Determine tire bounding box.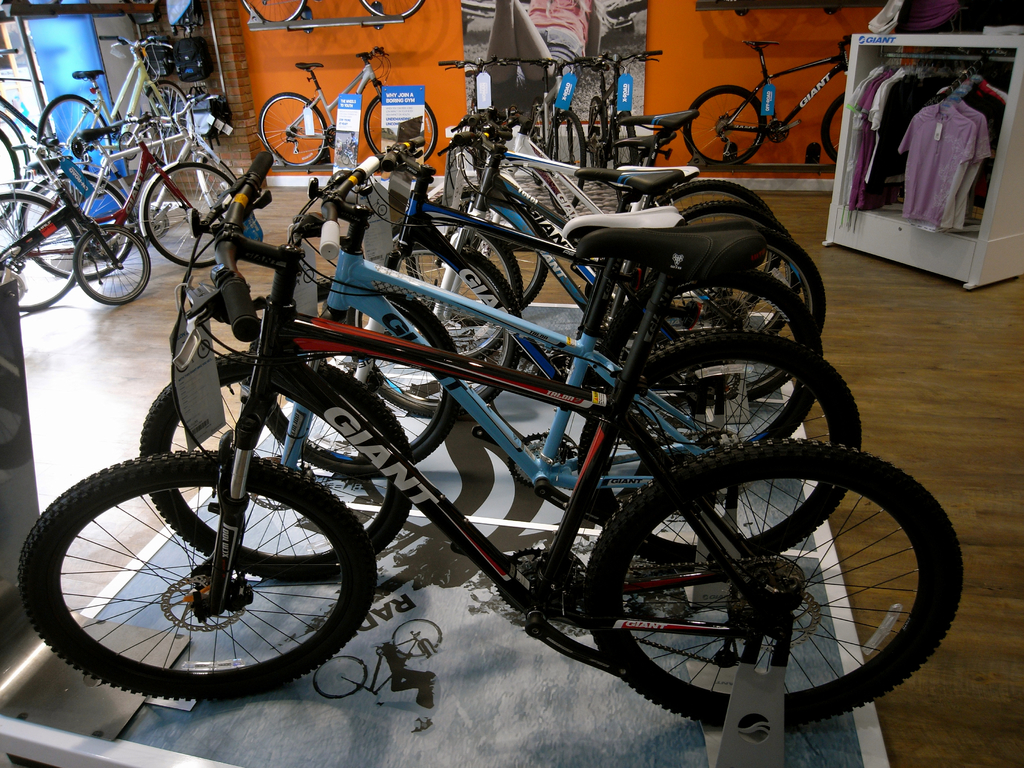
Determined: [74,224,150,305].
